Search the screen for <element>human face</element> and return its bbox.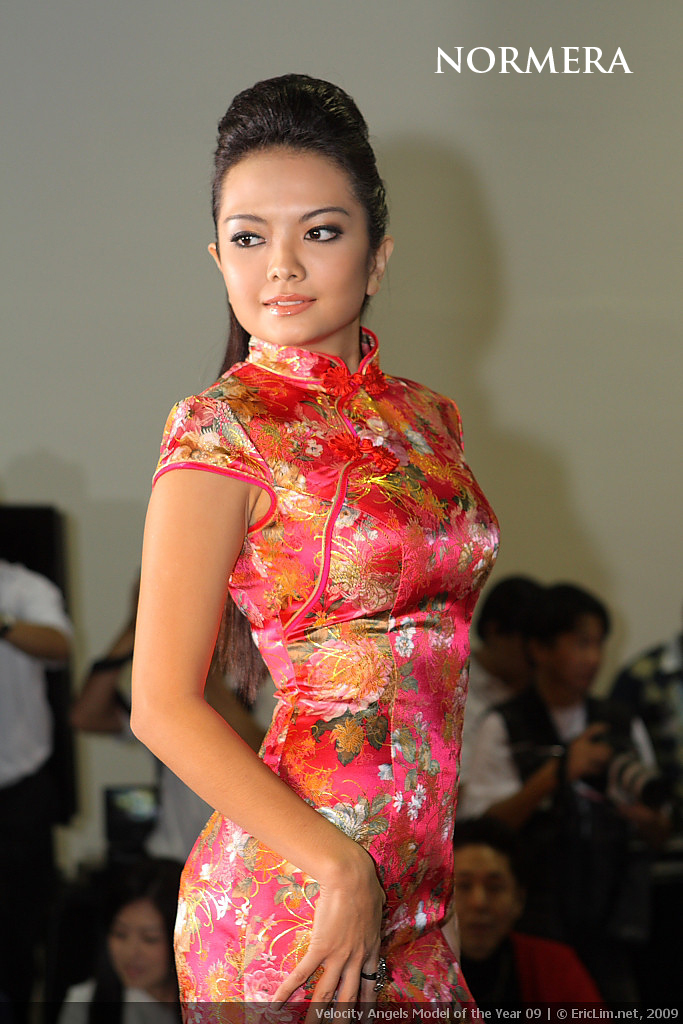
Found: x1=456 y1=845 x2=522 y2=958.
